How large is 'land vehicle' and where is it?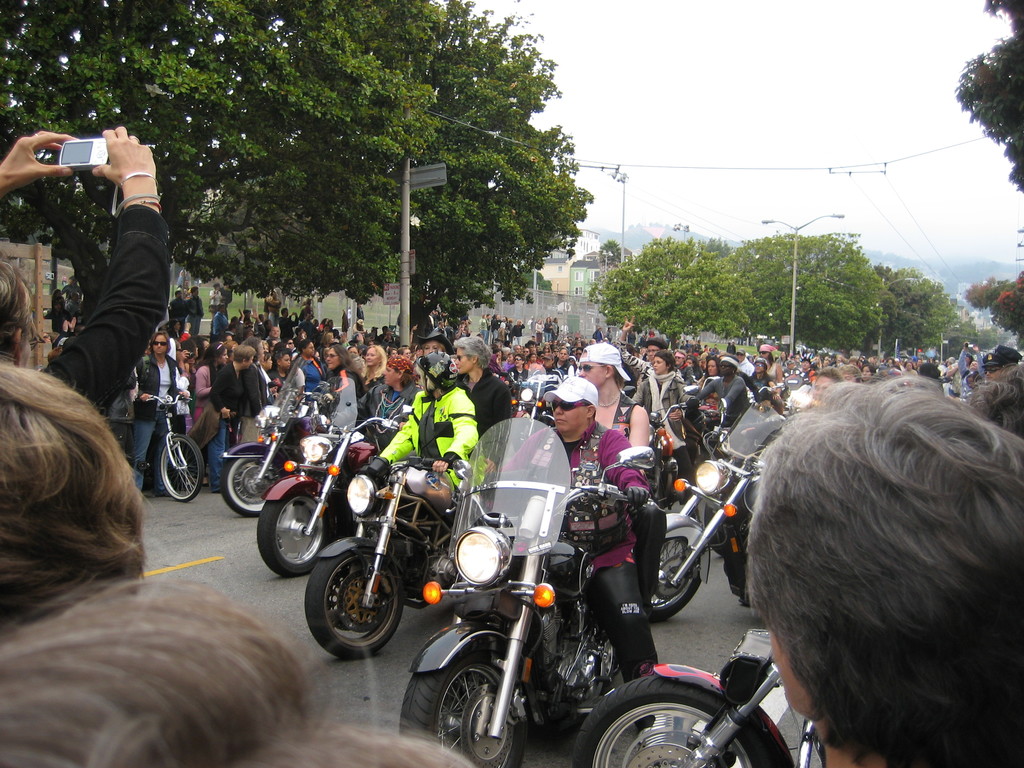
Bounding box: crop(144, 396, 205, 505).
